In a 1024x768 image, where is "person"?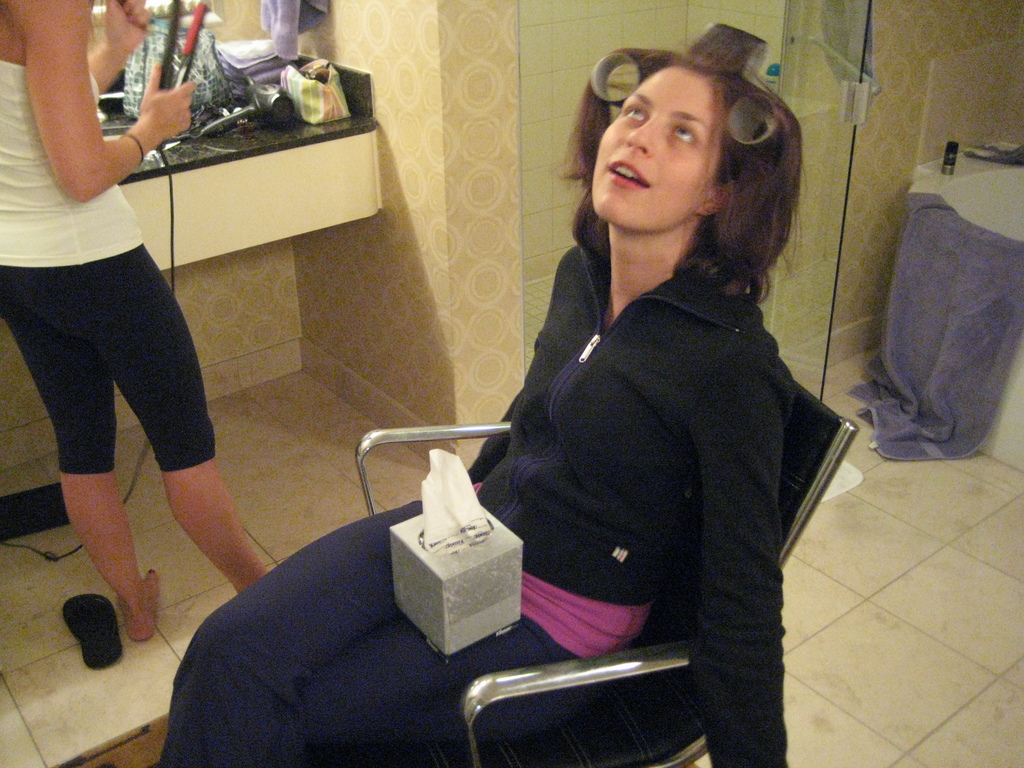
[left=161, top=19, right=792, bottom=767].
